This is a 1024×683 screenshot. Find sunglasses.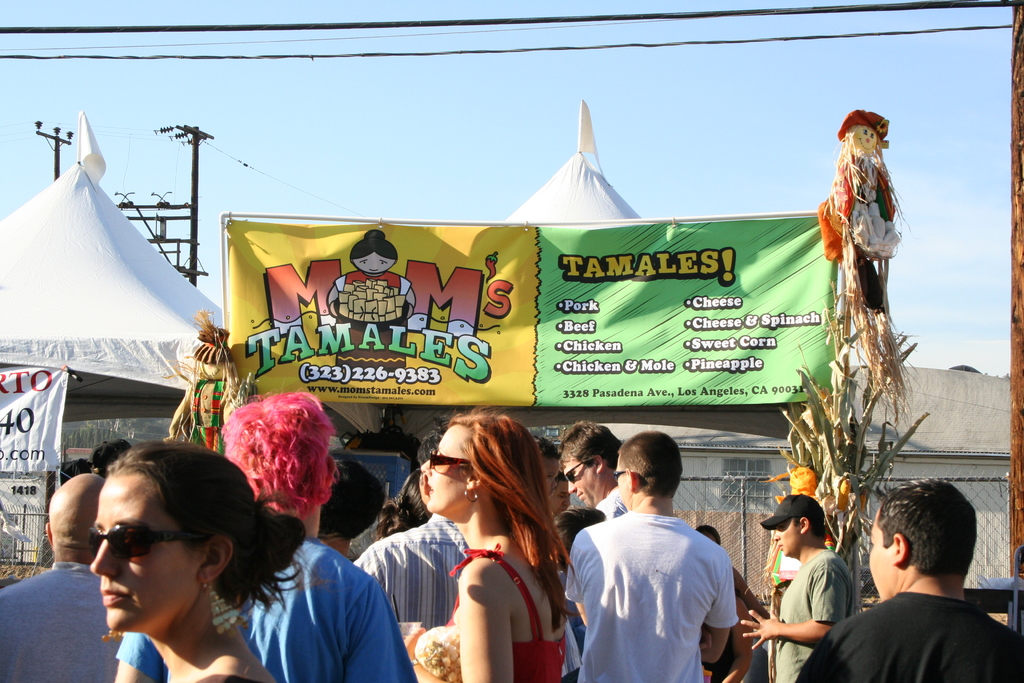
Bounding box: l=88, t=523, r=193, b=558.
